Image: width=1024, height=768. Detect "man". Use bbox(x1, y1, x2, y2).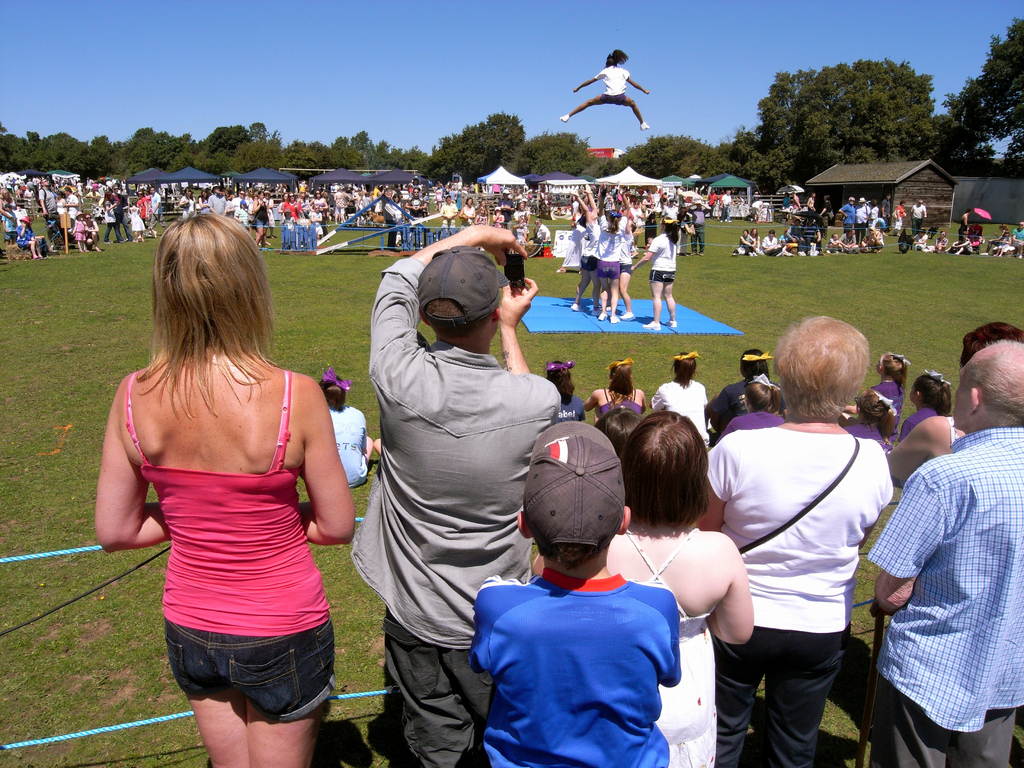
bbox(721, 188, 733, 223).
